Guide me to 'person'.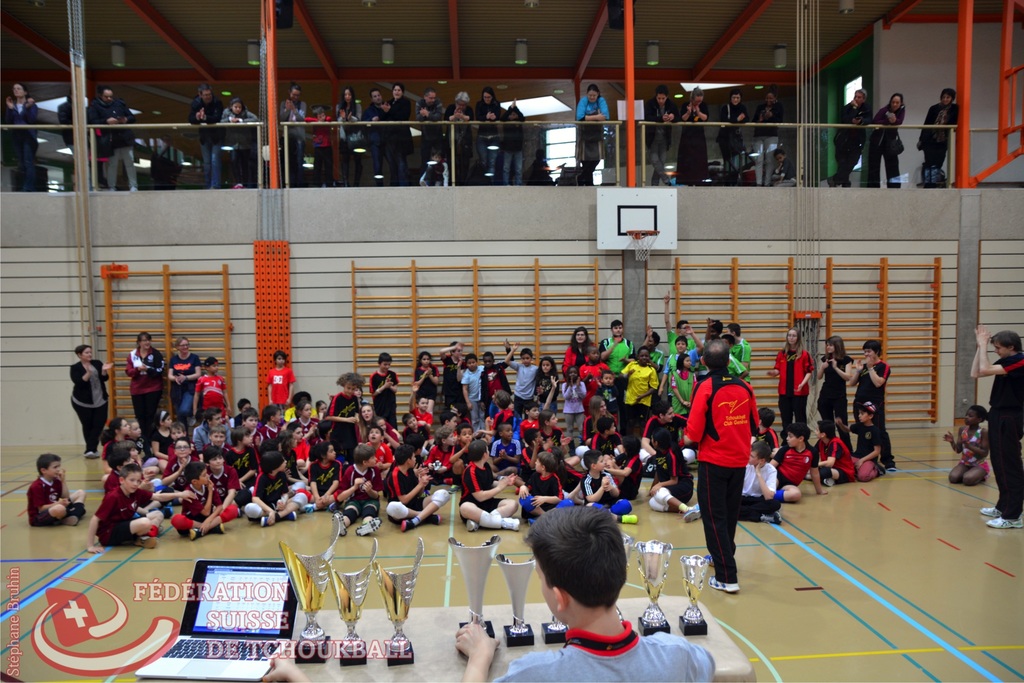
Guidance: rect(232, 398, 253, 427).
